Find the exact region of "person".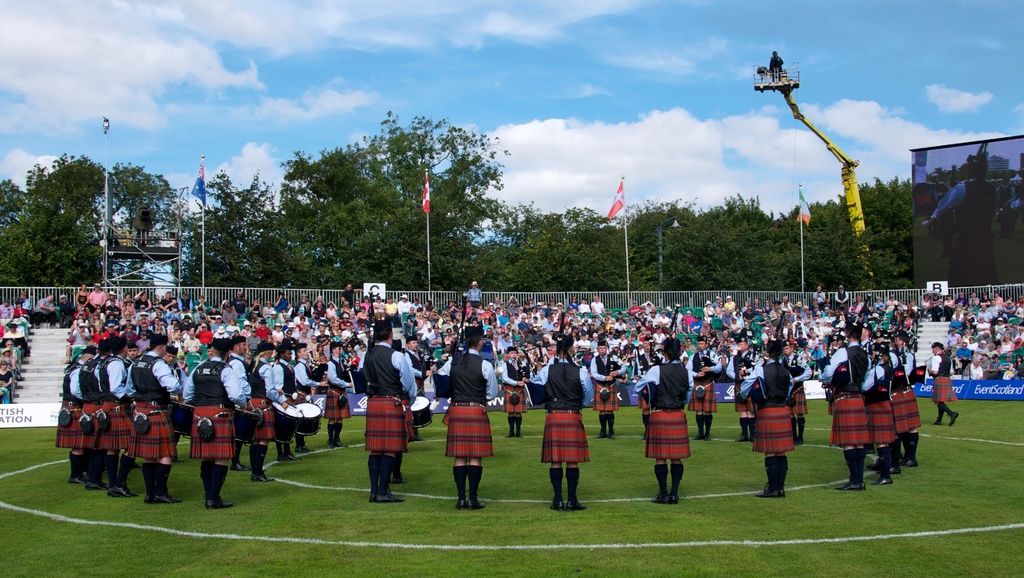
Exact region: box=[501, 346, 521, 440].
